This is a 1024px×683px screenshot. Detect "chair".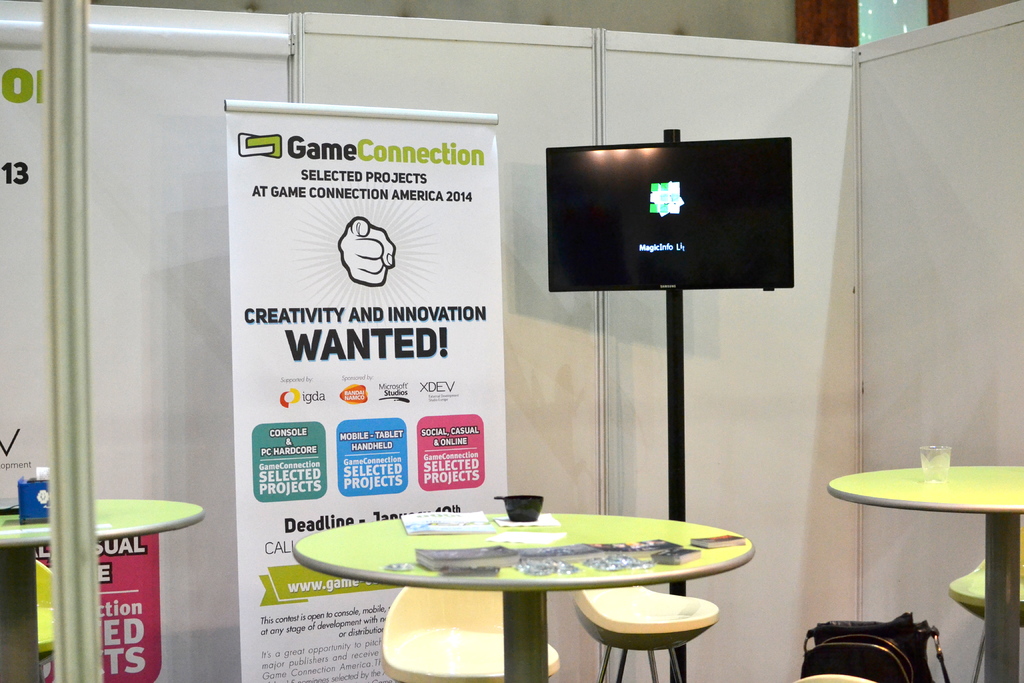
pyautogui.locateOnScreen(947, 530, 1023, 682).
